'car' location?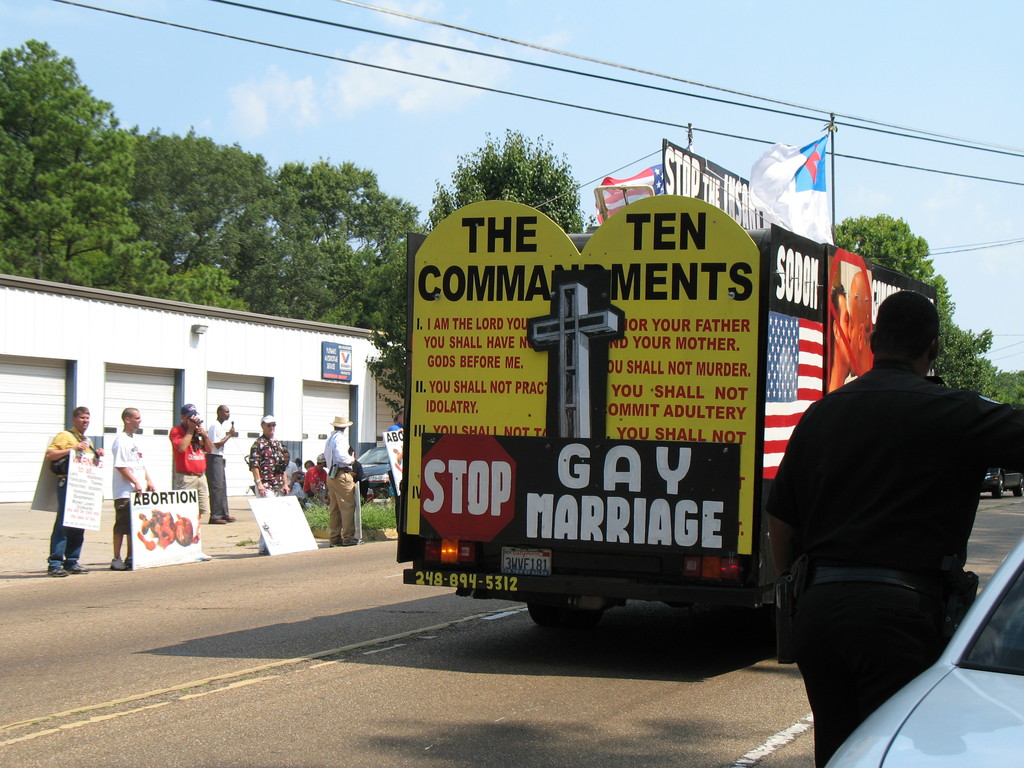
select_region(970, 470, 1023, 500)
